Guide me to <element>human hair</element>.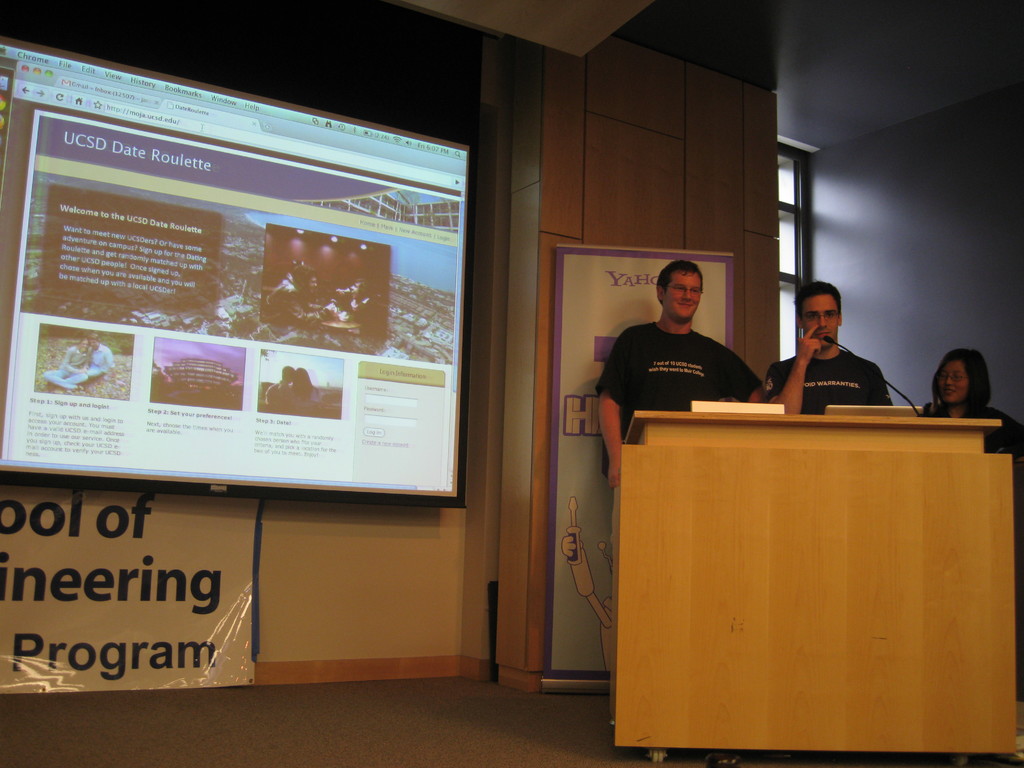
Guidance: select_region(792, 278, 844, 320).
